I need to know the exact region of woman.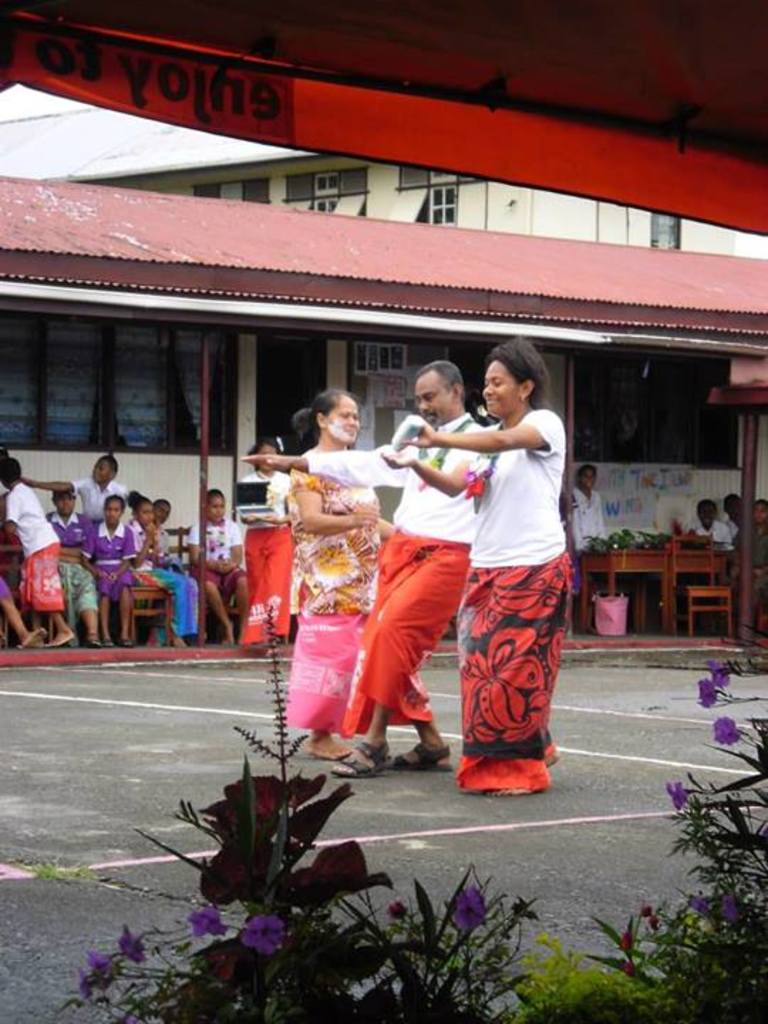
Region: box=[238, 442, 302, 660].
